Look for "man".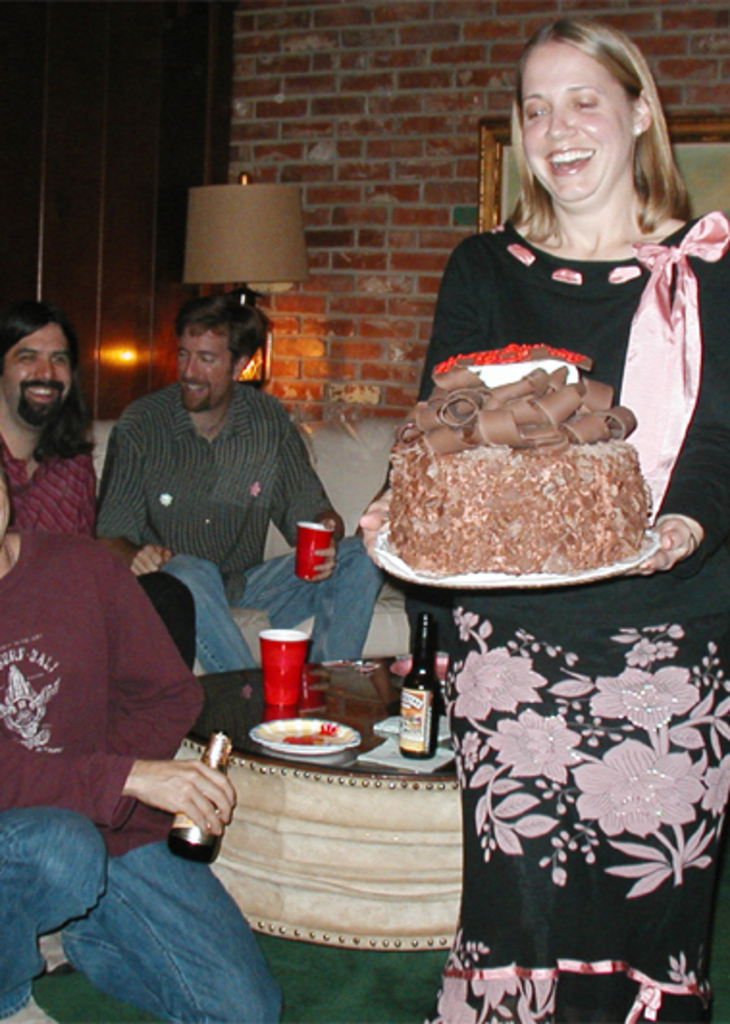
Found: x1=0, y1=293, x2=200, y2=674.
